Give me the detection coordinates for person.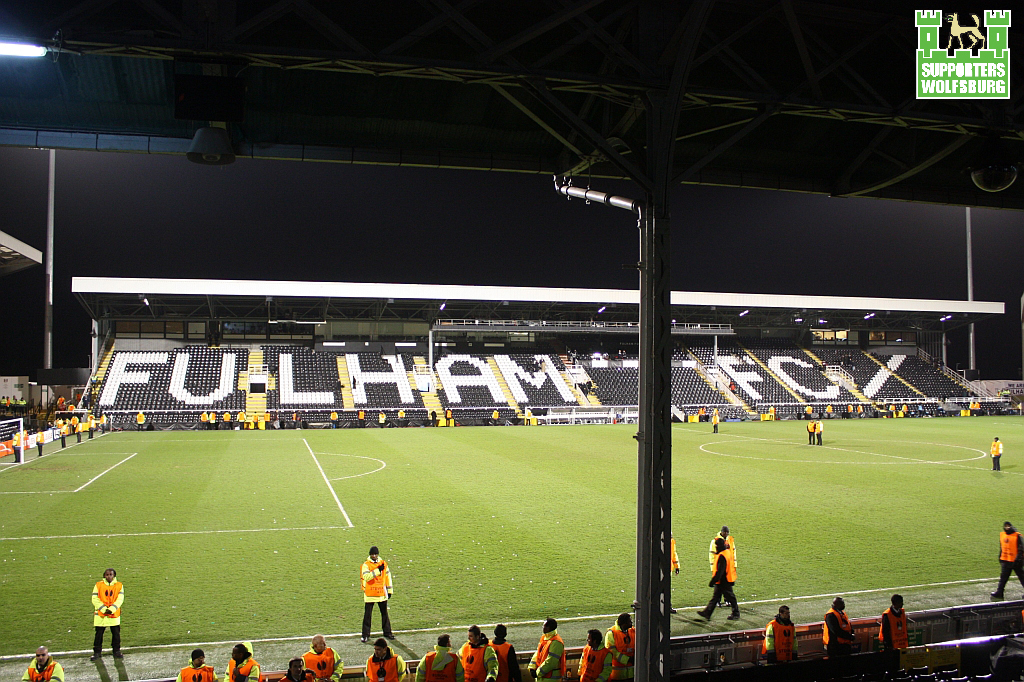
crop(706, 527, 738, 609).
